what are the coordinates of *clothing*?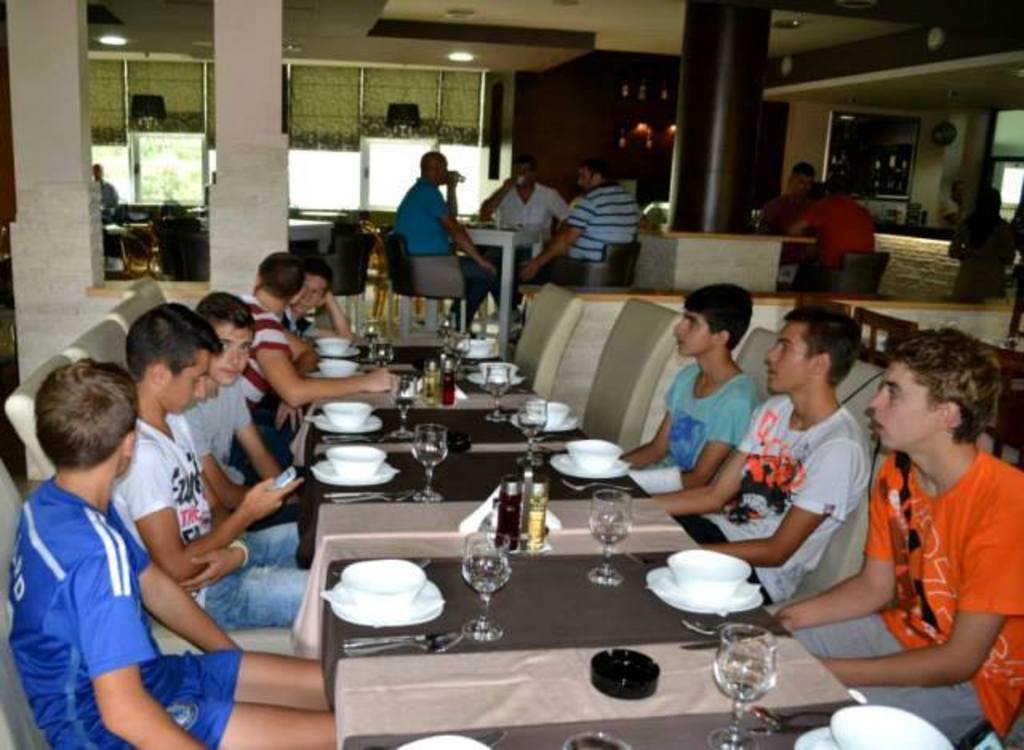
(389, 179, 475, 307).
